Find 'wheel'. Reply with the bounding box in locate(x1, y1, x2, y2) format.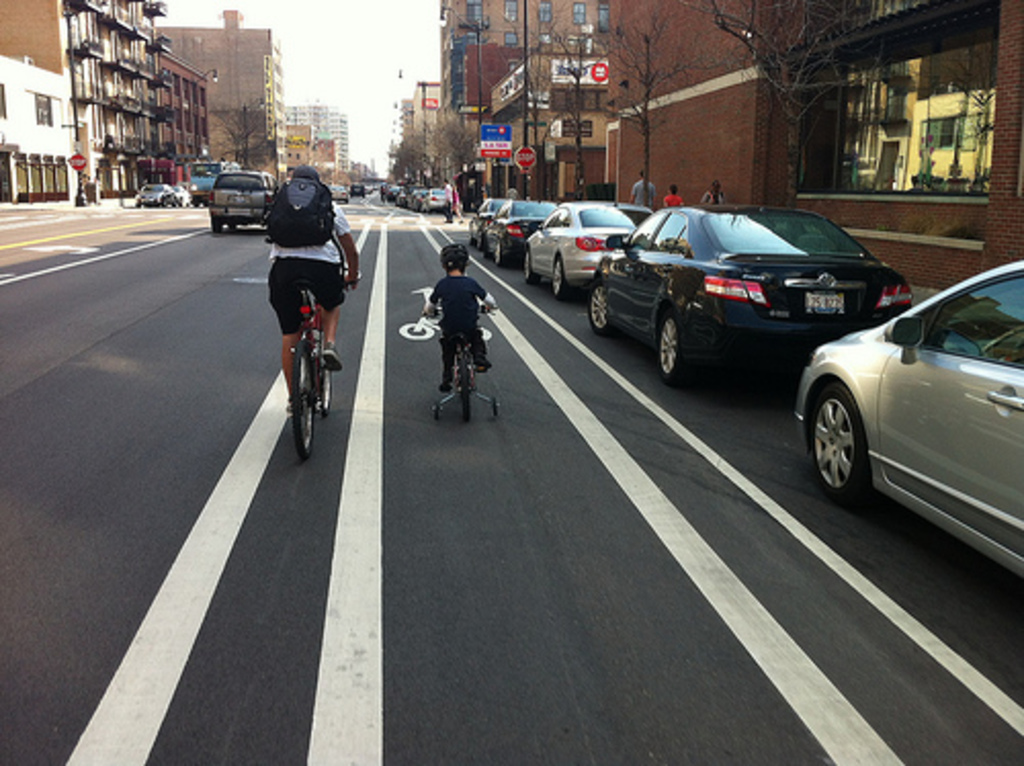
locate(289, 338, 311, 463).
